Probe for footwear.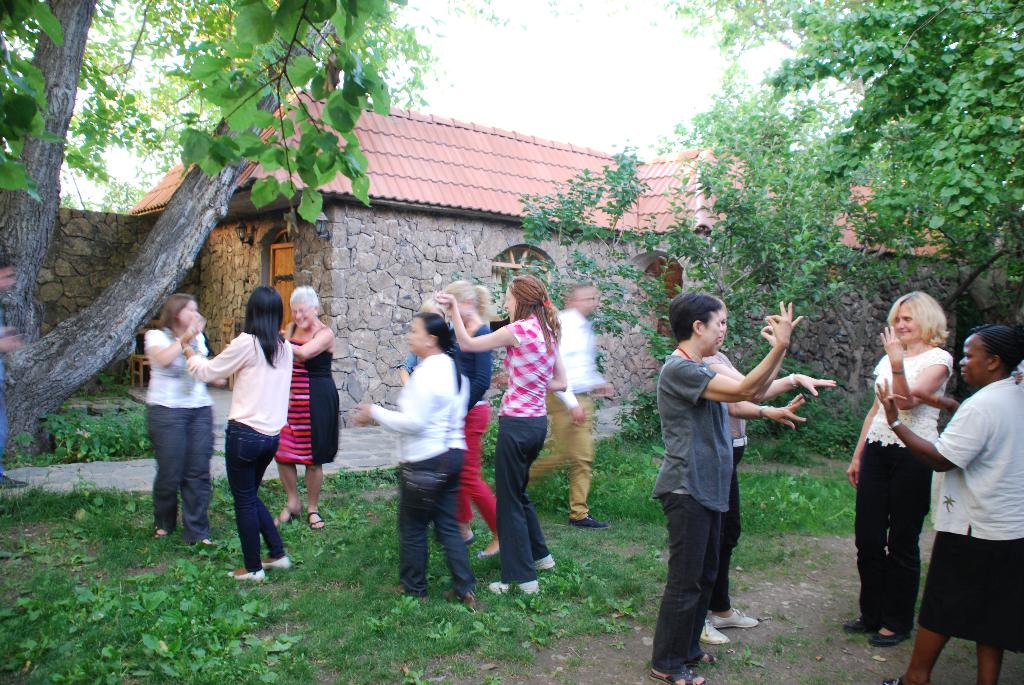
Probe result: box(488, 577, 541, 599).
